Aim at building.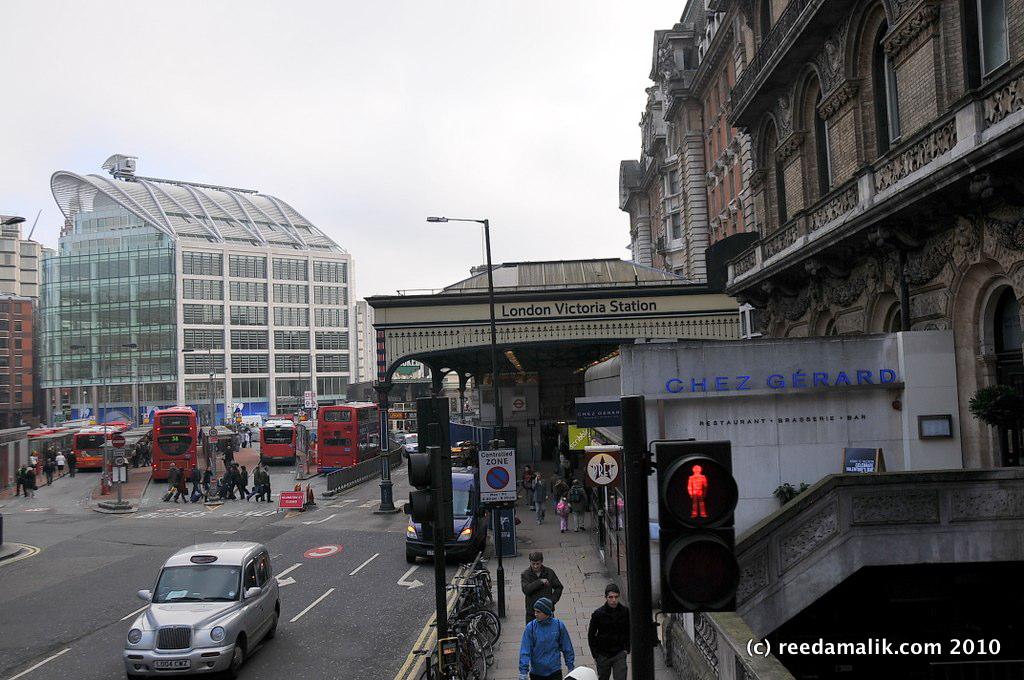
Aimed at bbox(0, 212, 50, 296).
